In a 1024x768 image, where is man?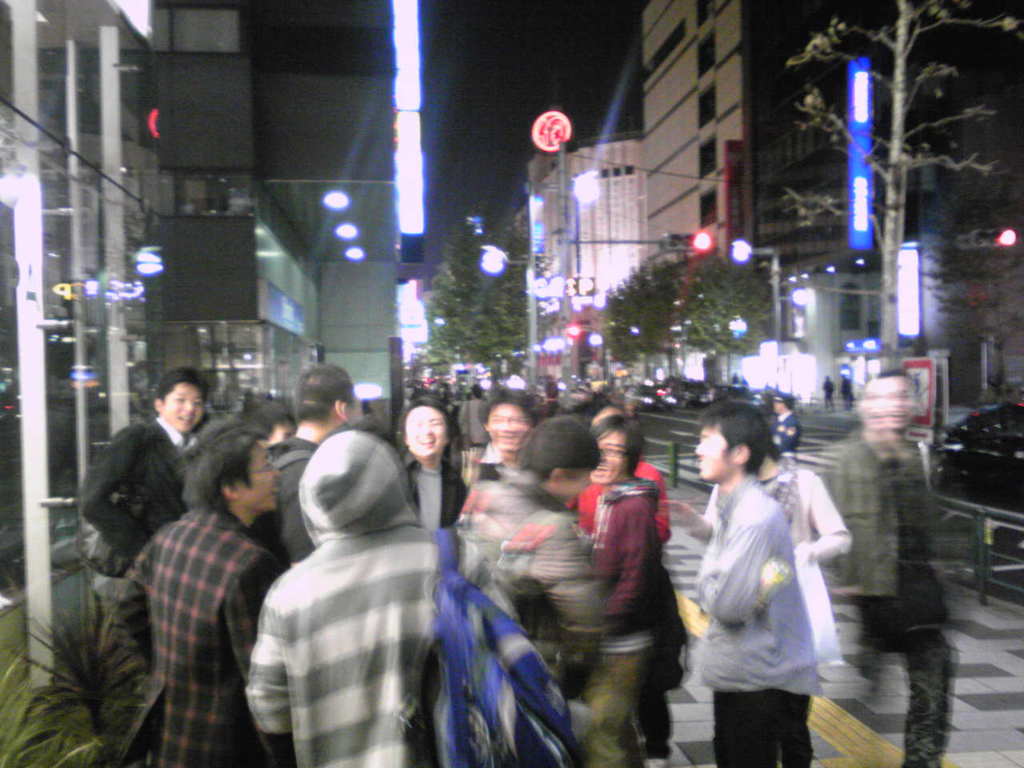
<box>112,426,292,767</box>.
